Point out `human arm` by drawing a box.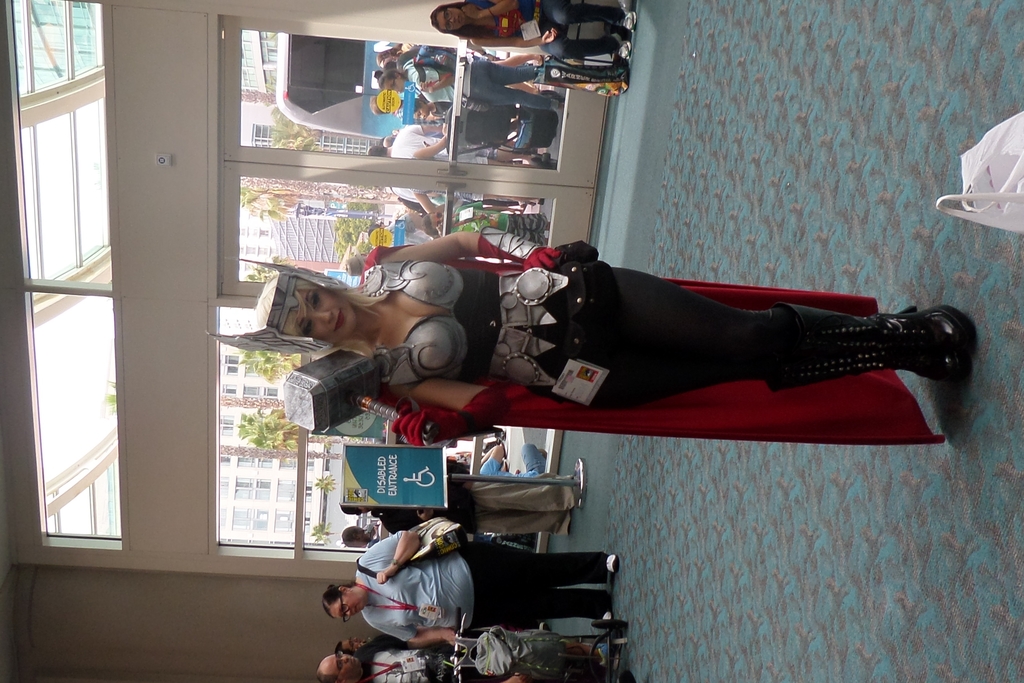
420, 67, 451, 97.
